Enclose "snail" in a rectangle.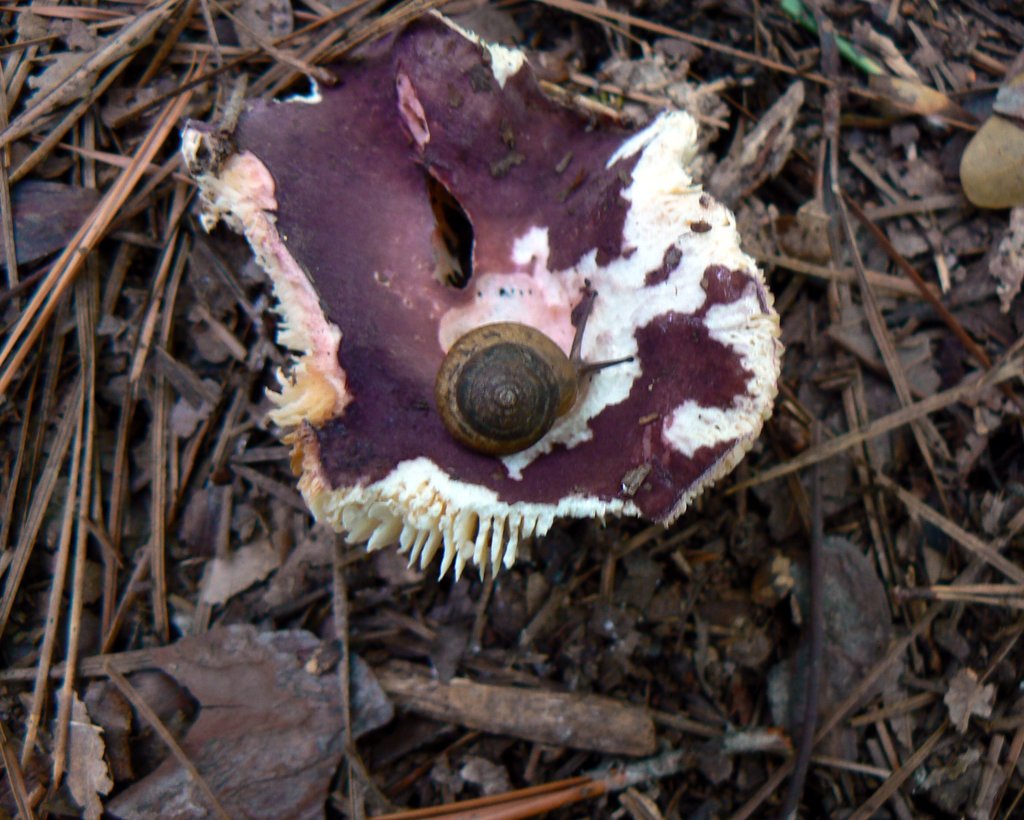
(433, 323, 637, 462).
